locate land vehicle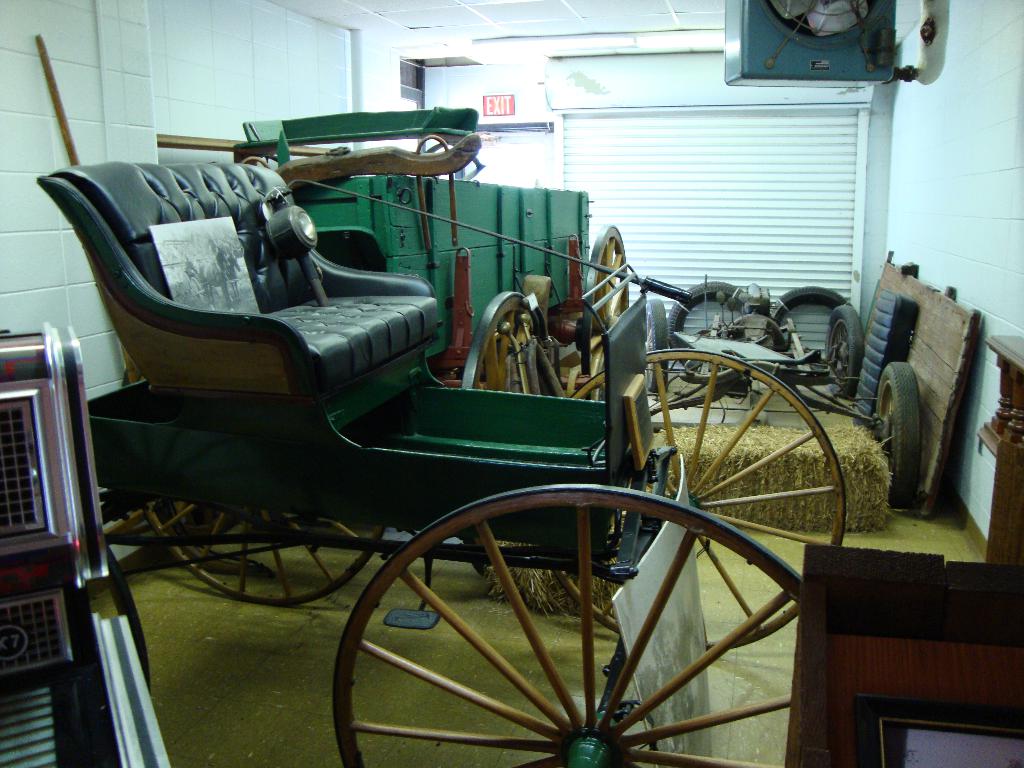
<bbox>38, 152, 844, 767</bbox>
